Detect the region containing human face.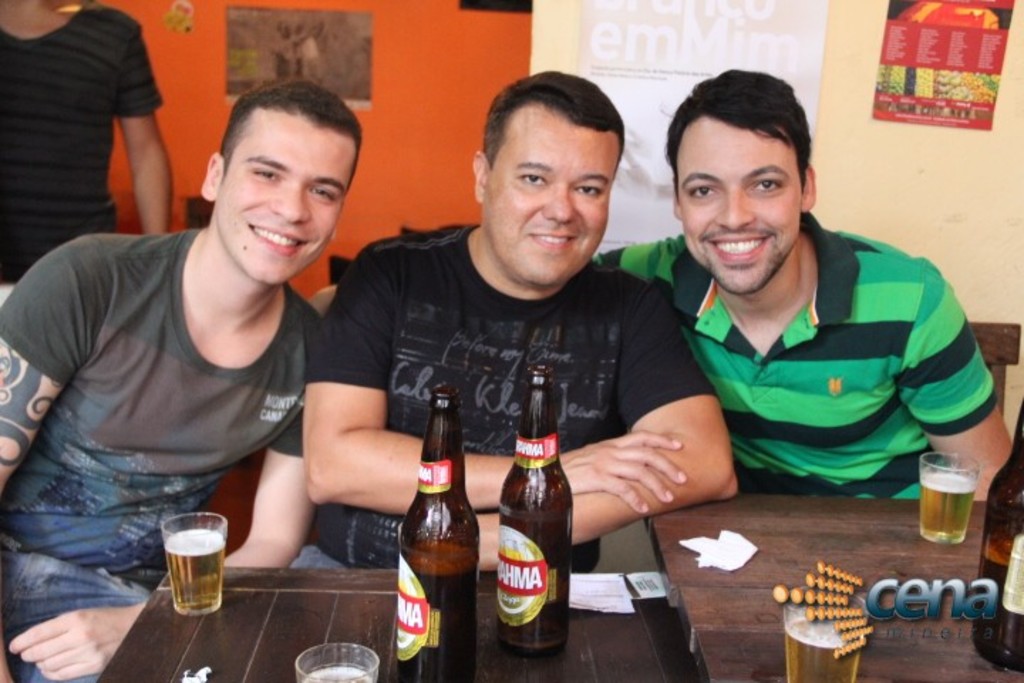
(677, 118, 799, 292).
